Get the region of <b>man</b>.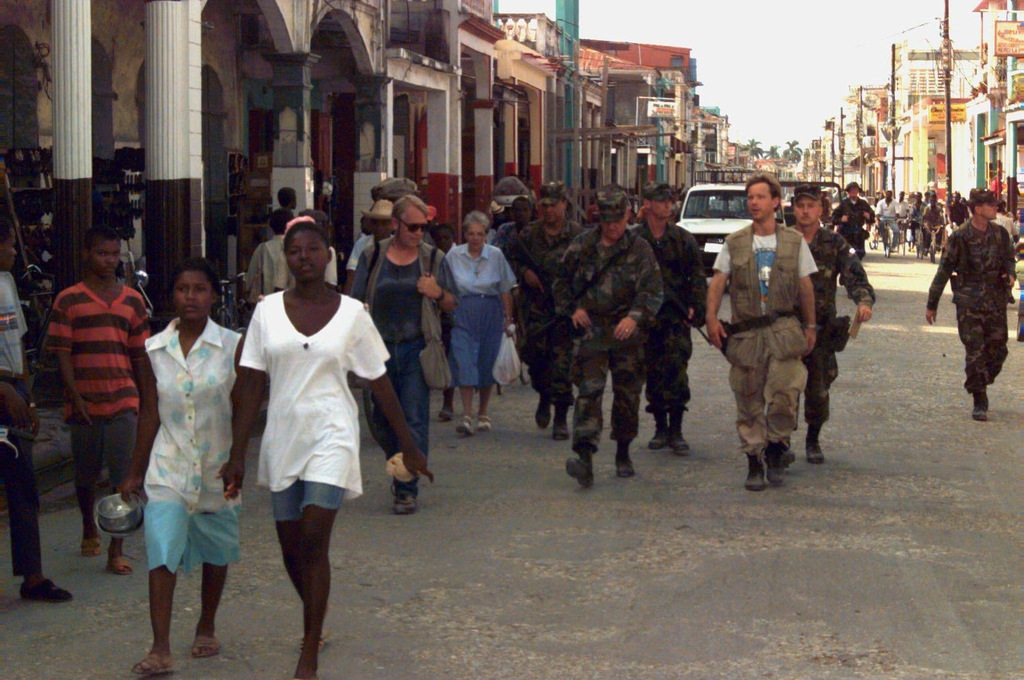
629:181:709:453.
